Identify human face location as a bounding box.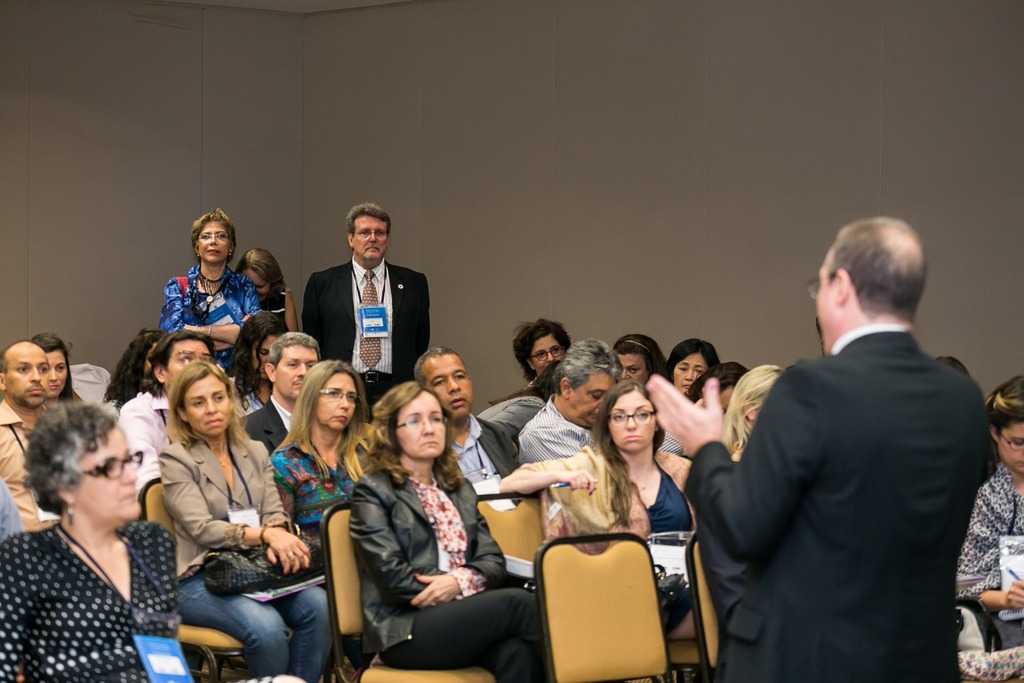
Rect(620, 352, 652, 382).
